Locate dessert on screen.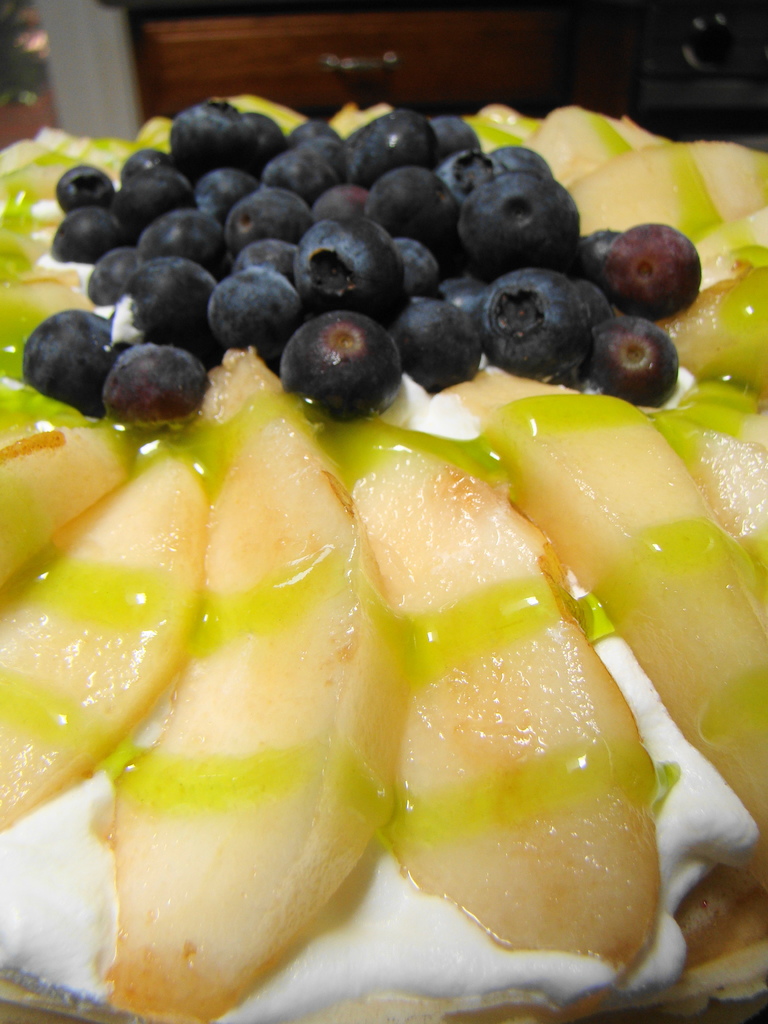
On screen at pyautogui.locateOnScreen(71, 173, 116, 204).
